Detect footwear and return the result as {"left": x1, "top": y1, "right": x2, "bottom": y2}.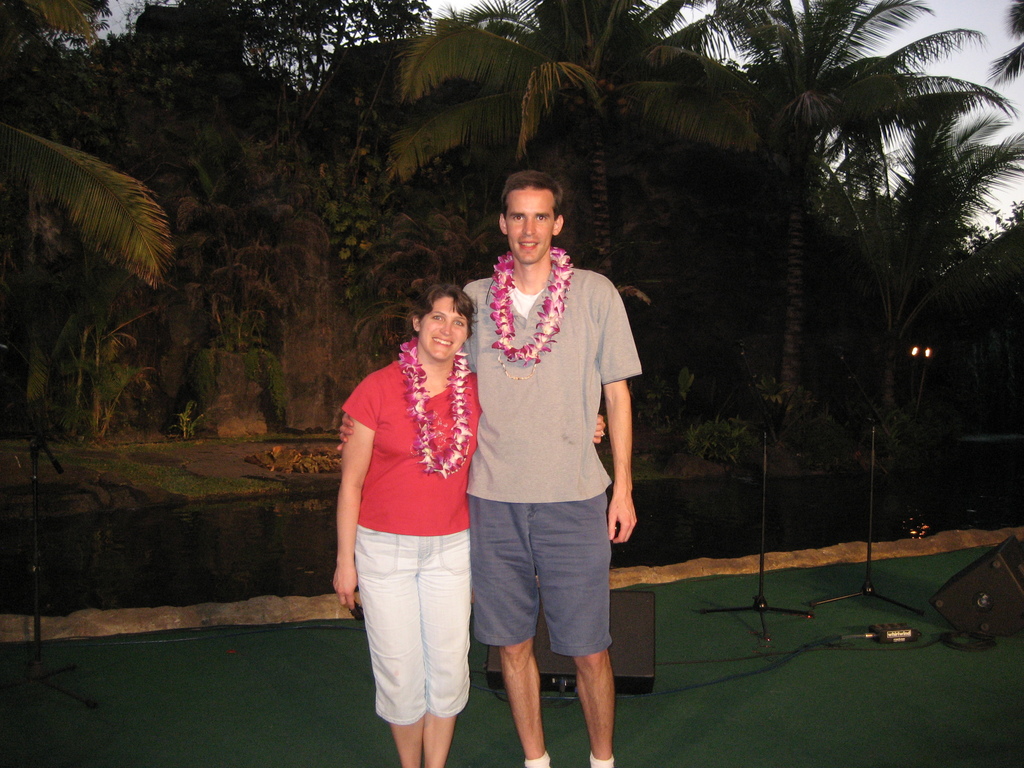
{"left": 585, "top": 754, "right": 605, "bottom": 765}.
